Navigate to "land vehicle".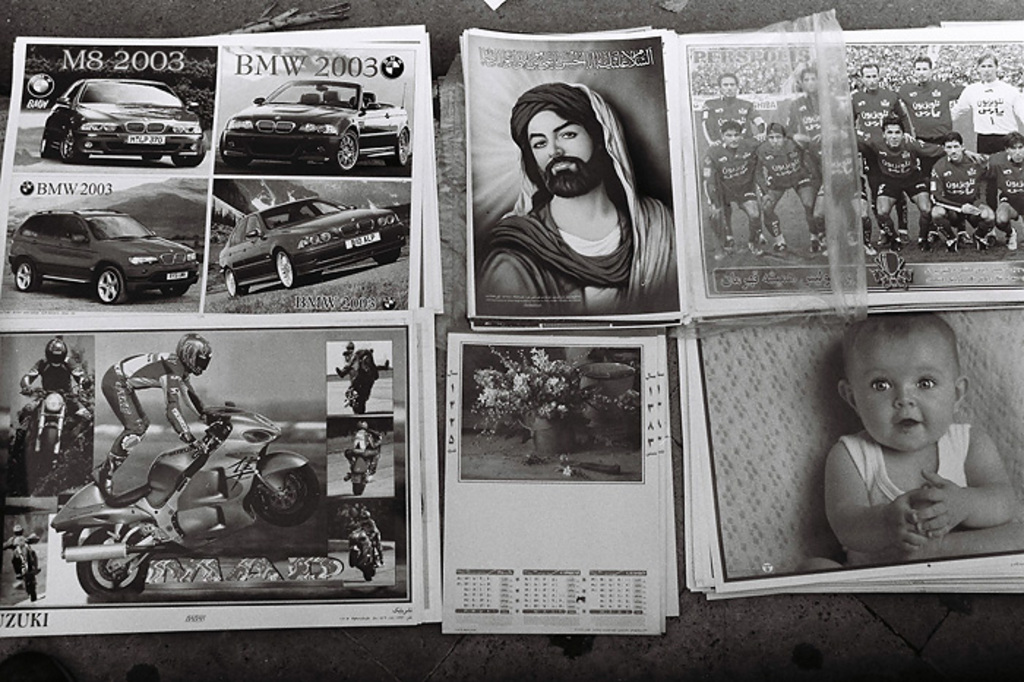
Navigation target: BBox(10, 530, 37, 600).
